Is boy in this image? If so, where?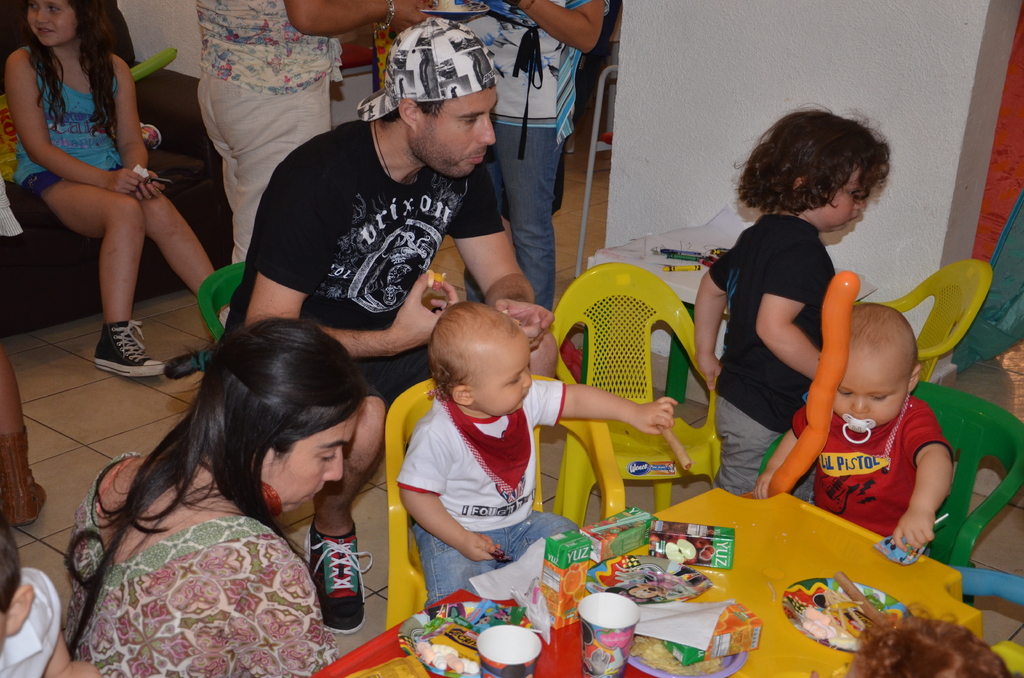
Yes, at x1=765, y1=241, x2=972, y2=578.
